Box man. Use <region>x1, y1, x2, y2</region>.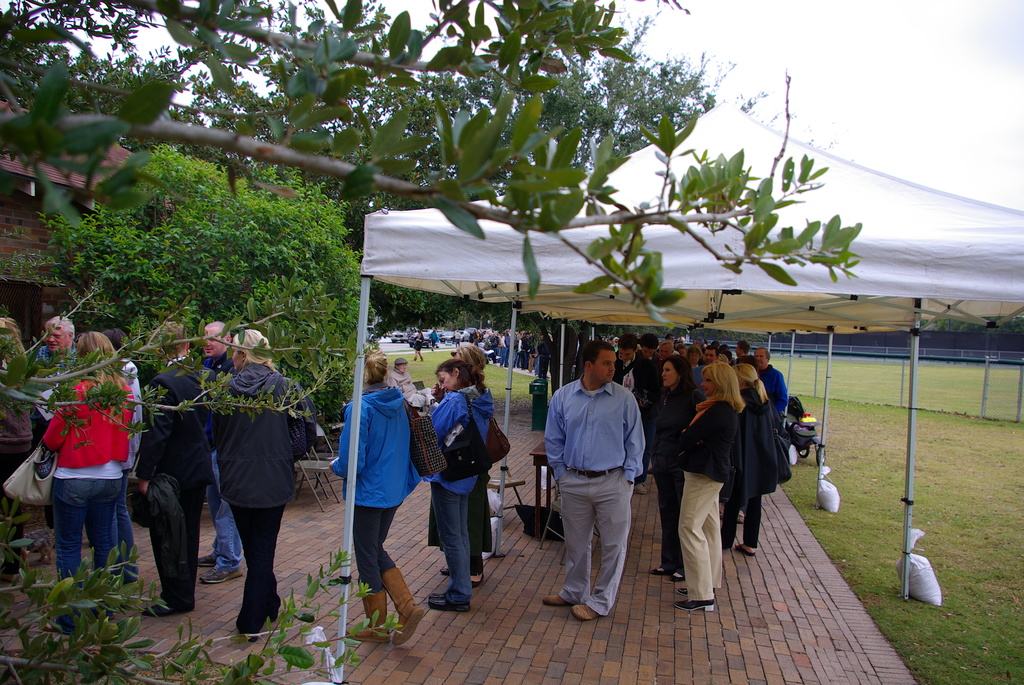
<region>145, 320, 219, 617</region>.
